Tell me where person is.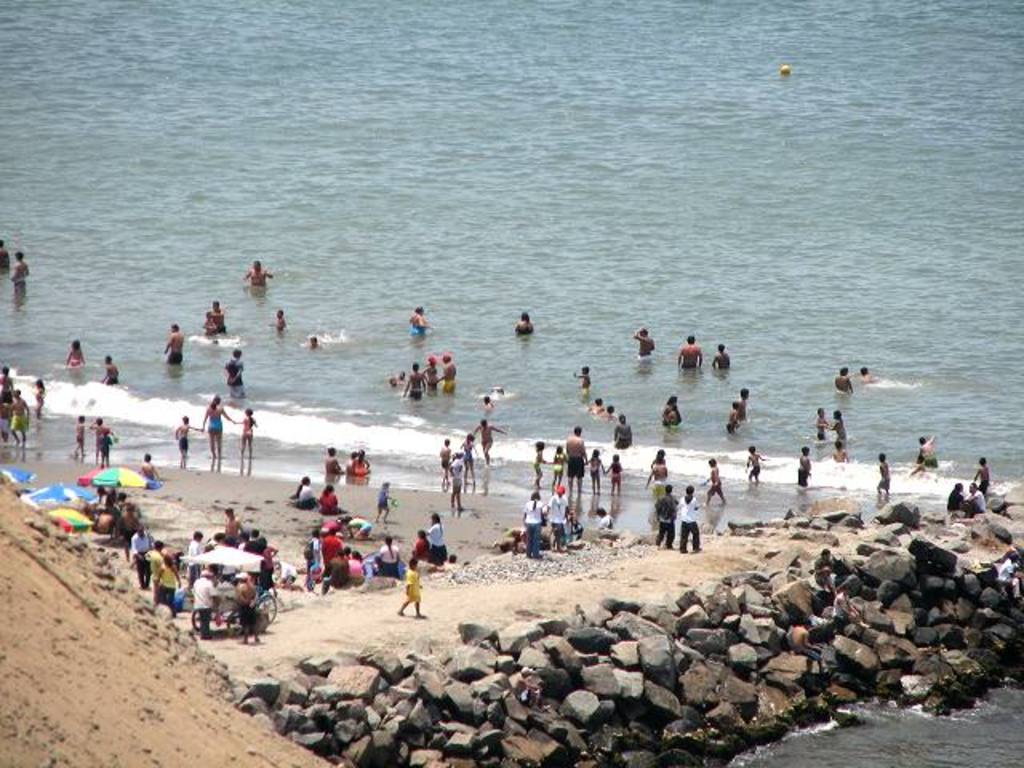
person is at 200/312/214/334.
